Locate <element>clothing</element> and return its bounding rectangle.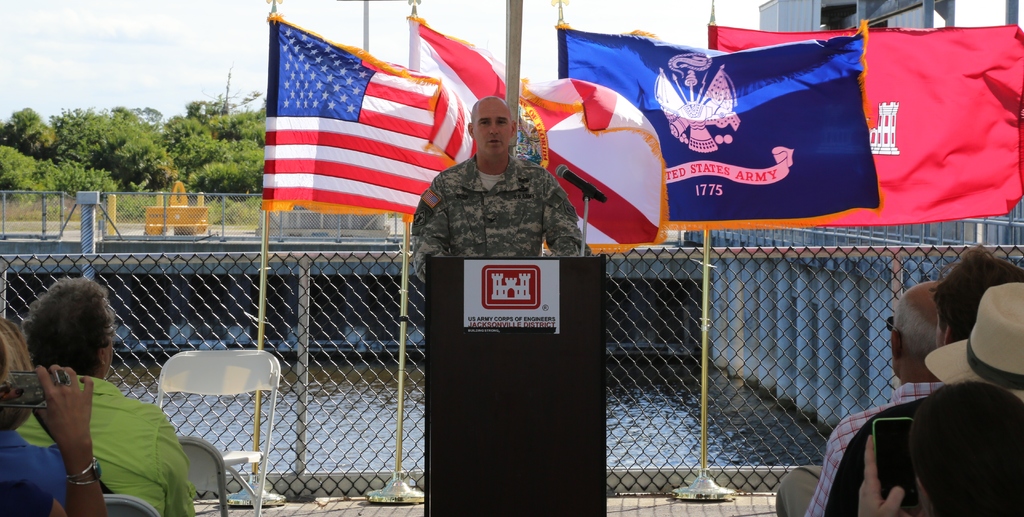
(left=774, top=380, right=945, bottom=516).
